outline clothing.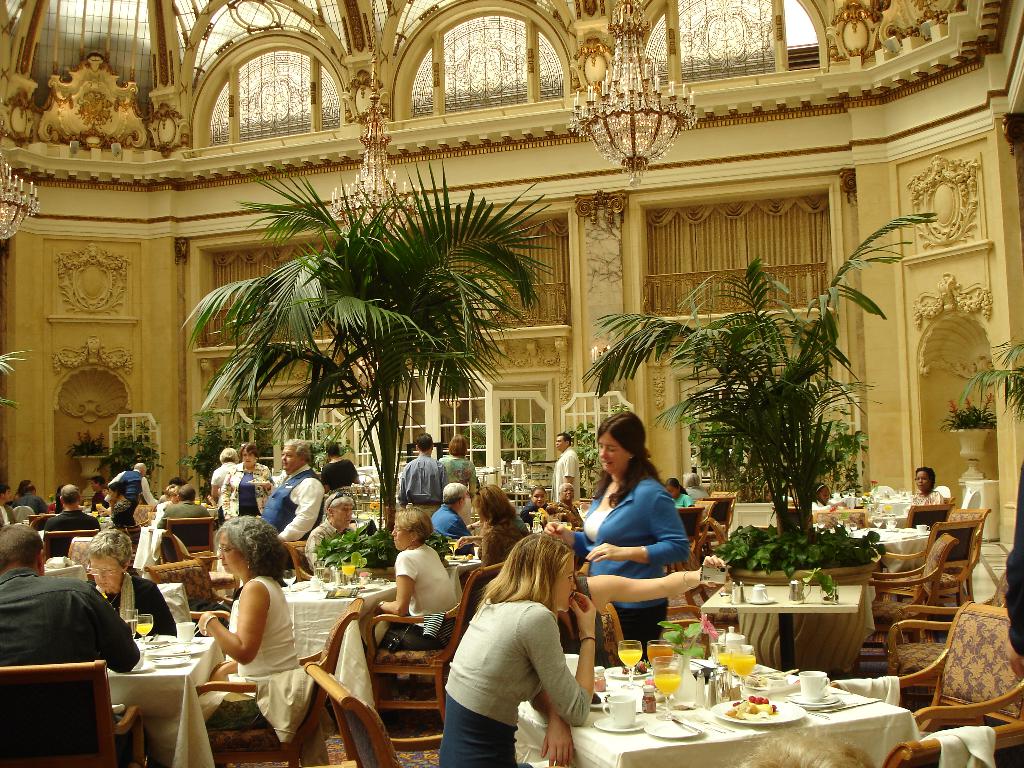
Outline: l=577, t=470, r=689, b=654.
